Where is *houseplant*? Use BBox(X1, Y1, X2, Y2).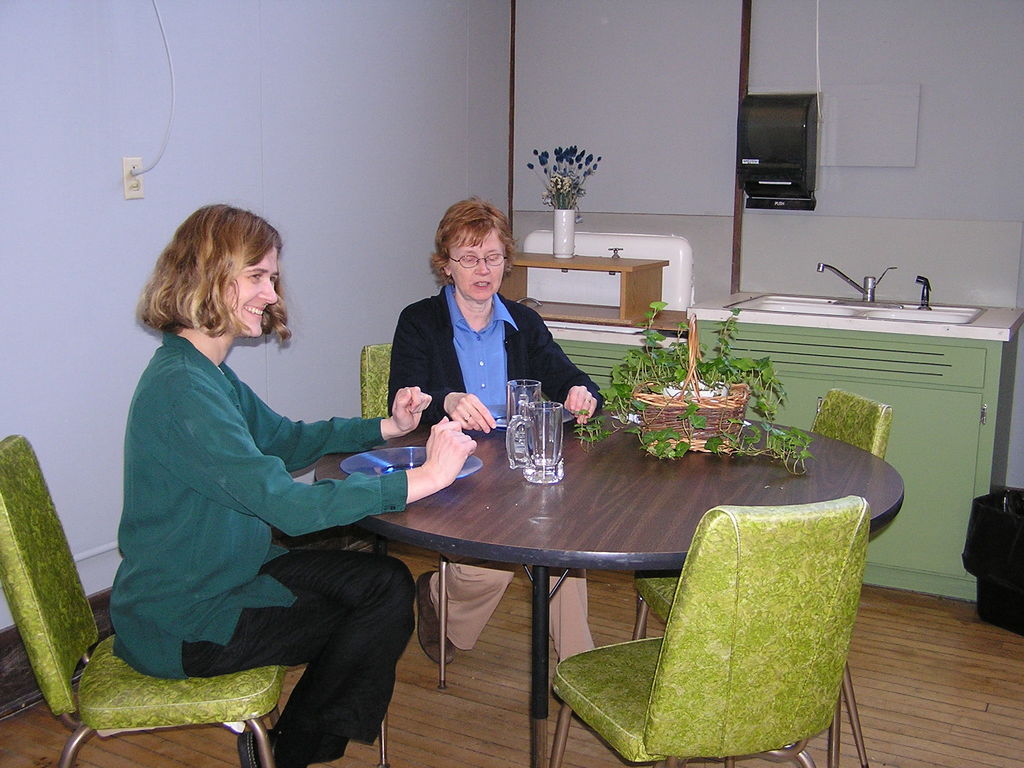
BBox(520, 147, 607, 264).
